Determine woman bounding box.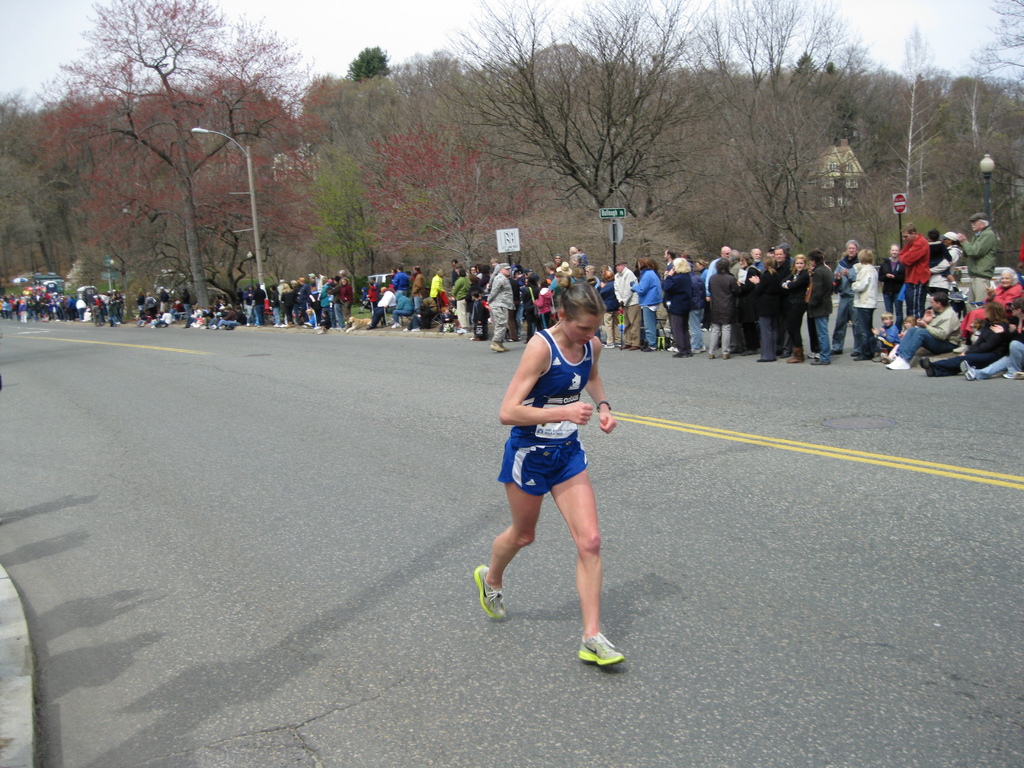
Determined: BBox(784, 253, 810, 365).
